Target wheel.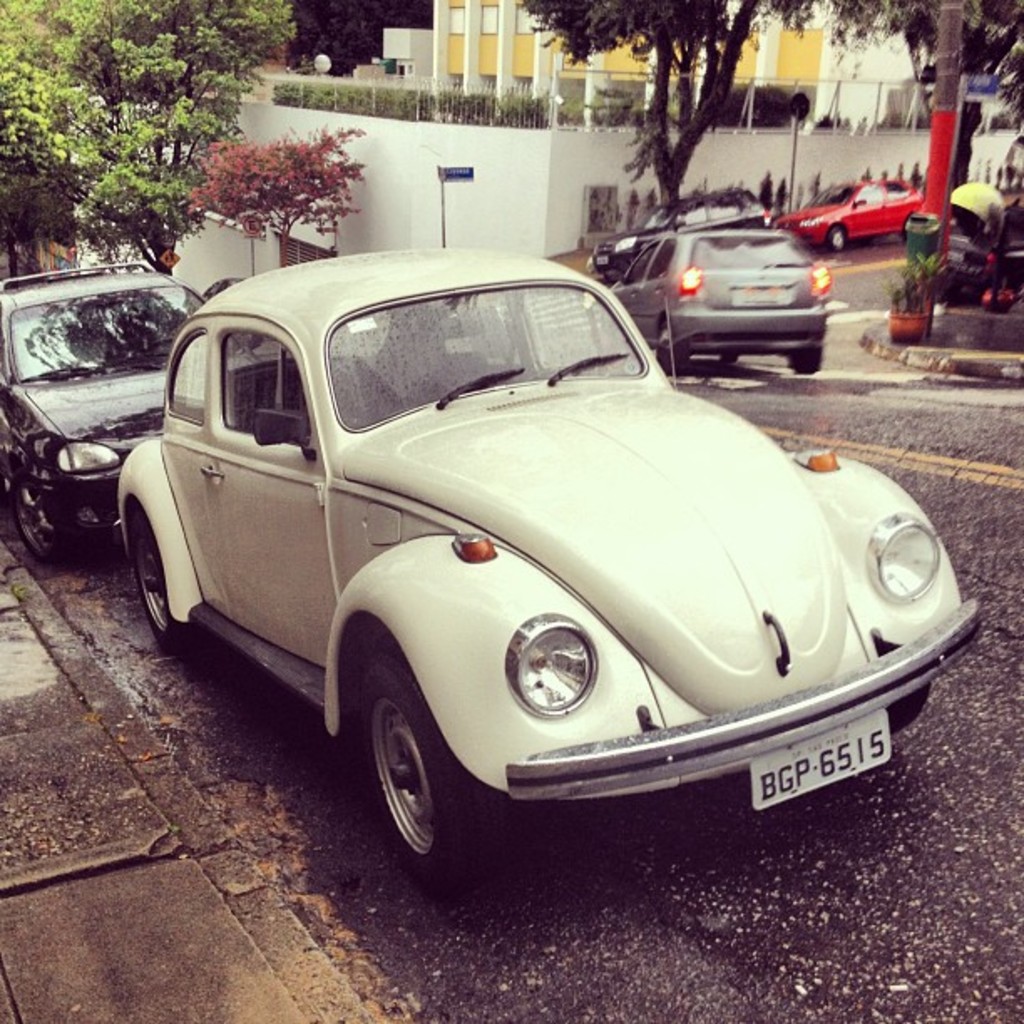
Target region: [x1=346, y1=669, x2=495, y2=880].
